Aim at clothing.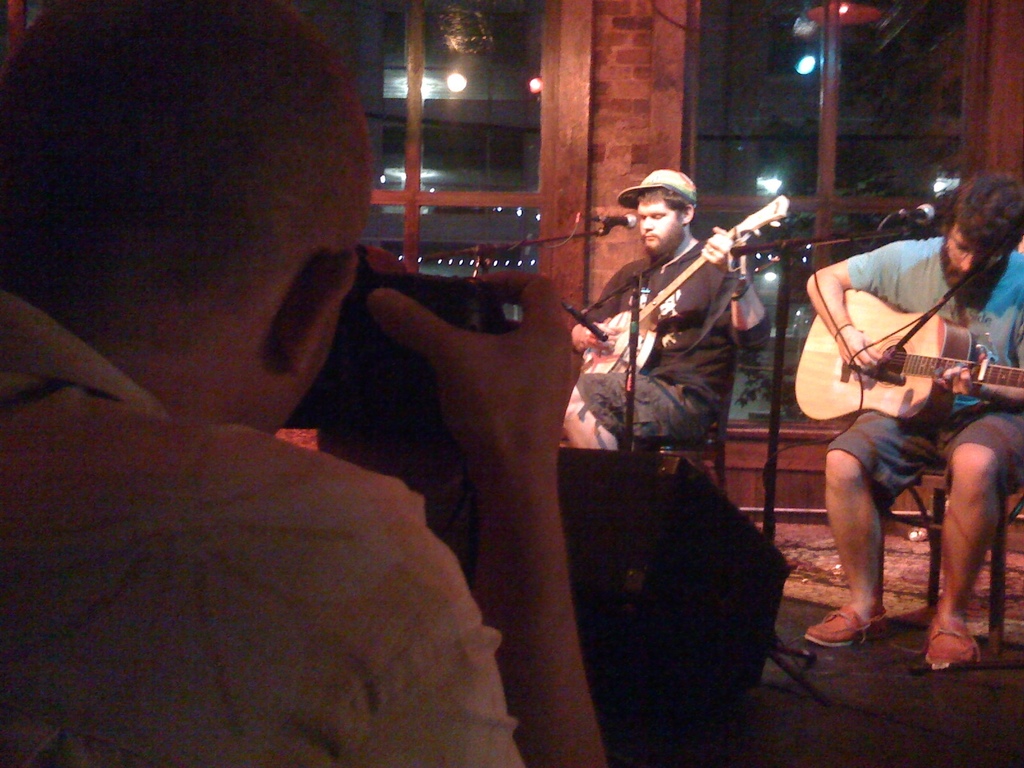
Aimed at rect(582, 234, 773, 443).
